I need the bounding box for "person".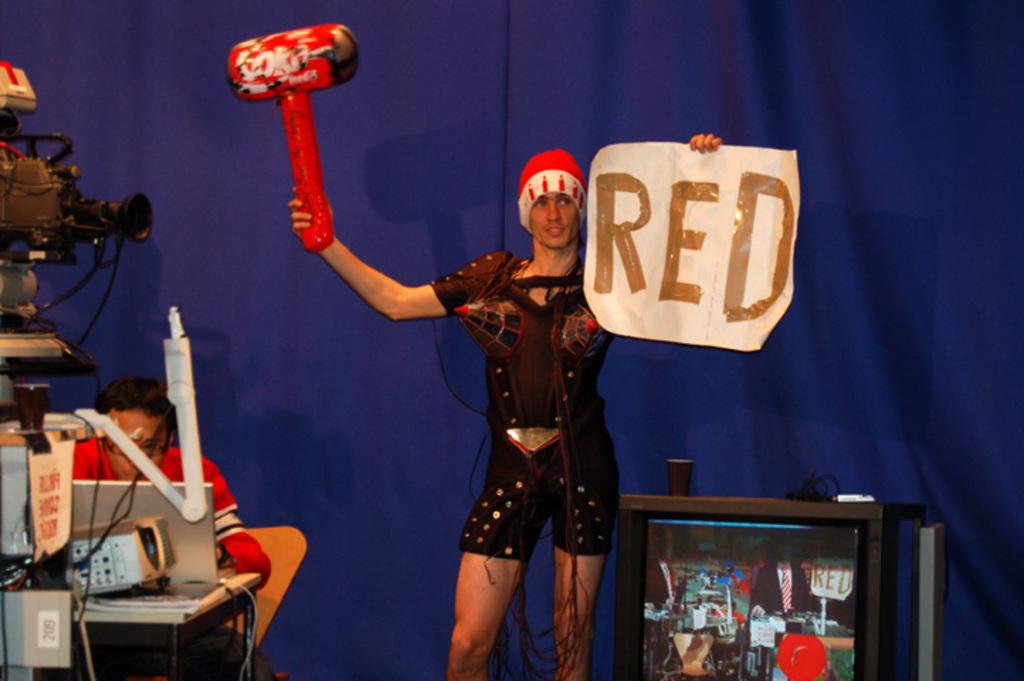
Here it is: BBox(289, 145, 716, 680).
